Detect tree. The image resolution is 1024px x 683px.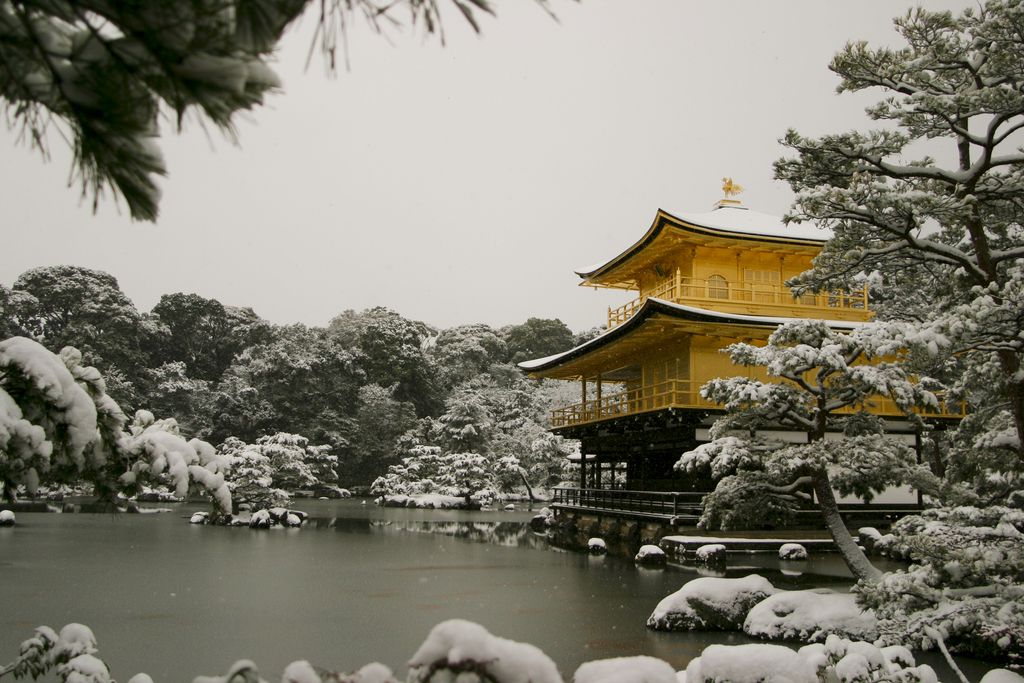
region(155, 290, 266, 452).
